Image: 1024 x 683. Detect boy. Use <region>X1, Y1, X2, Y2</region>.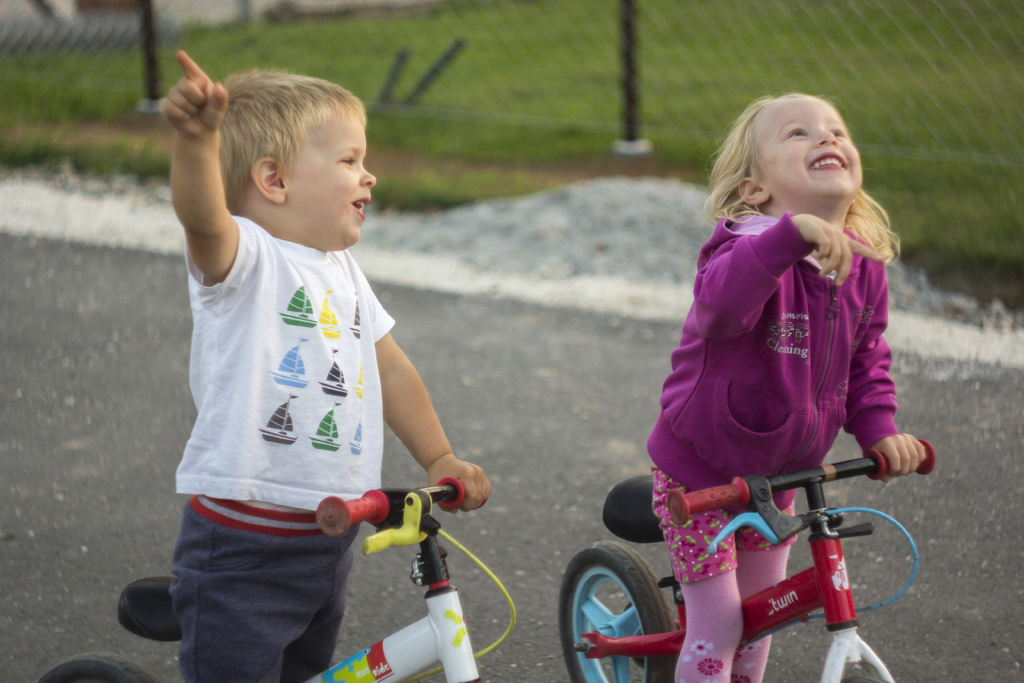
<region>135, 60, 498, 666</region>.
